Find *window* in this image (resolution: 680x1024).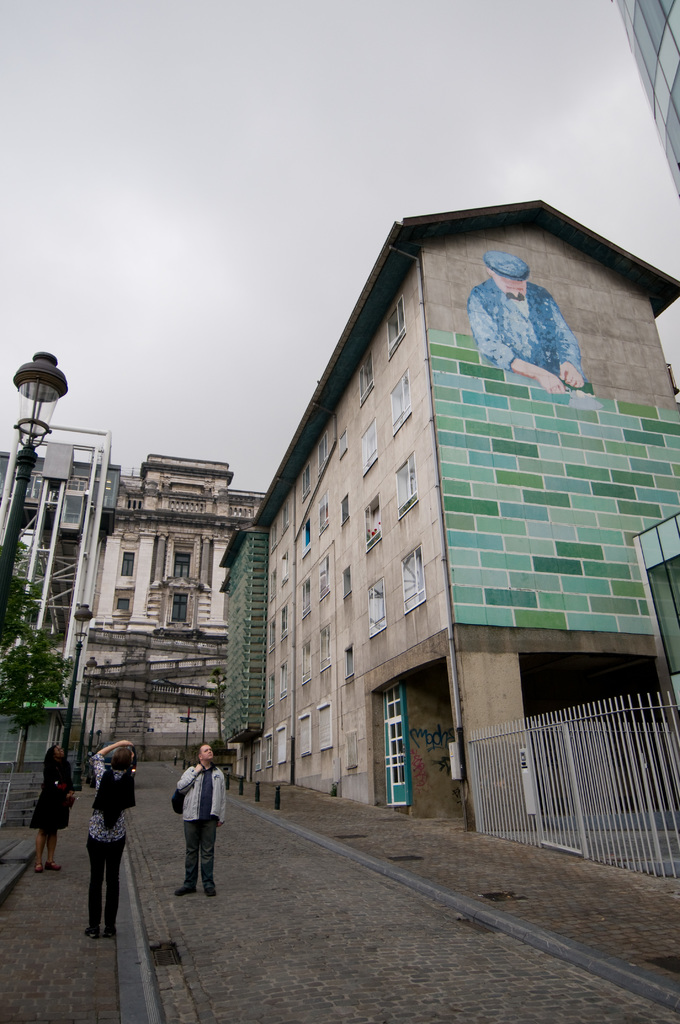
bbox=[298, 709, 313, 758].
